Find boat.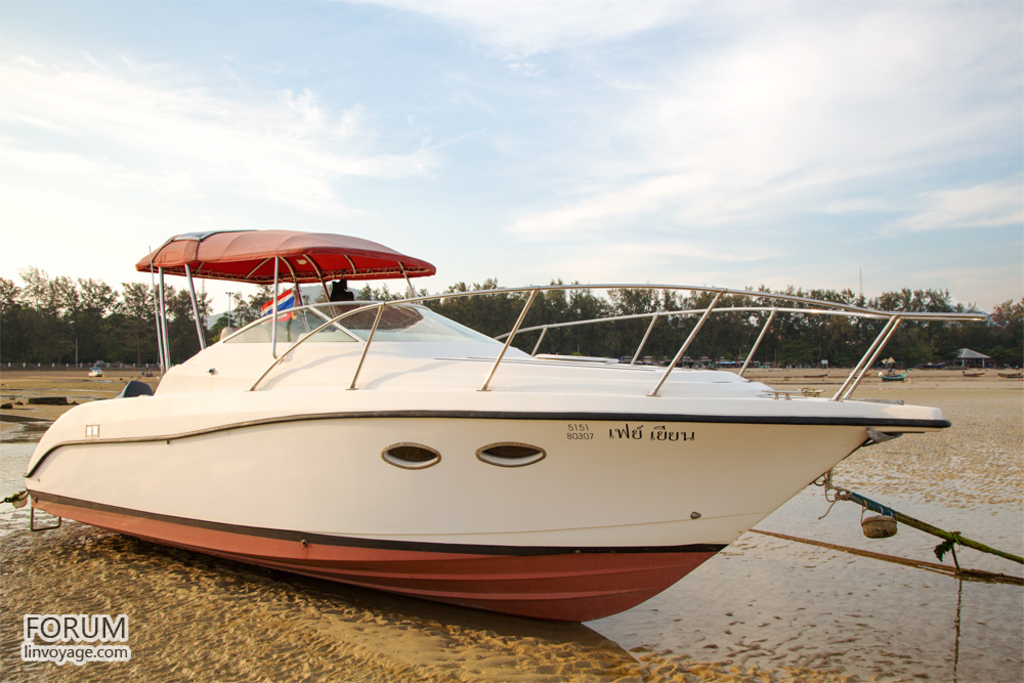
877,360,910,381.
